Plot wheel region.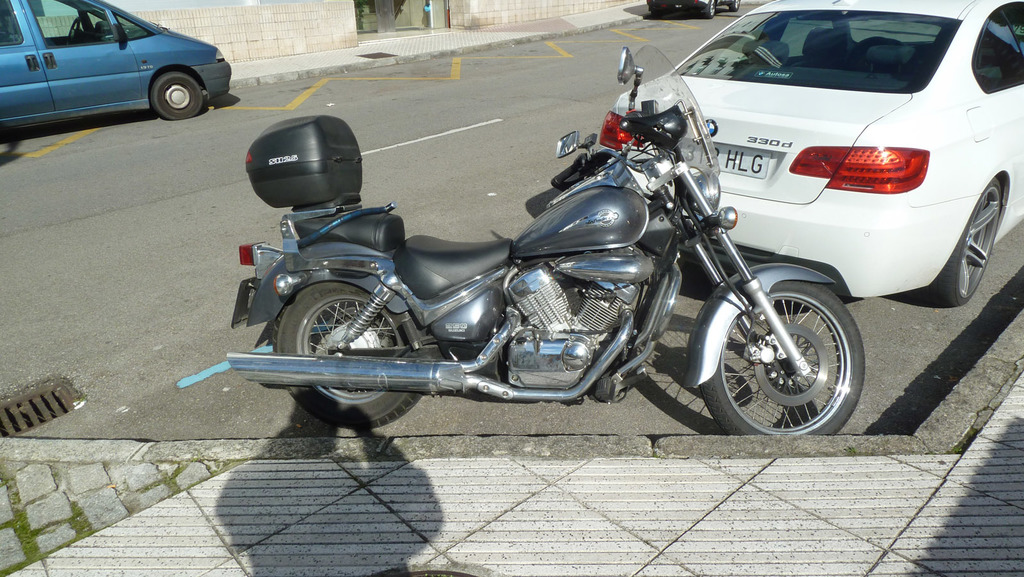
Plotted at 730:0:740:10.
